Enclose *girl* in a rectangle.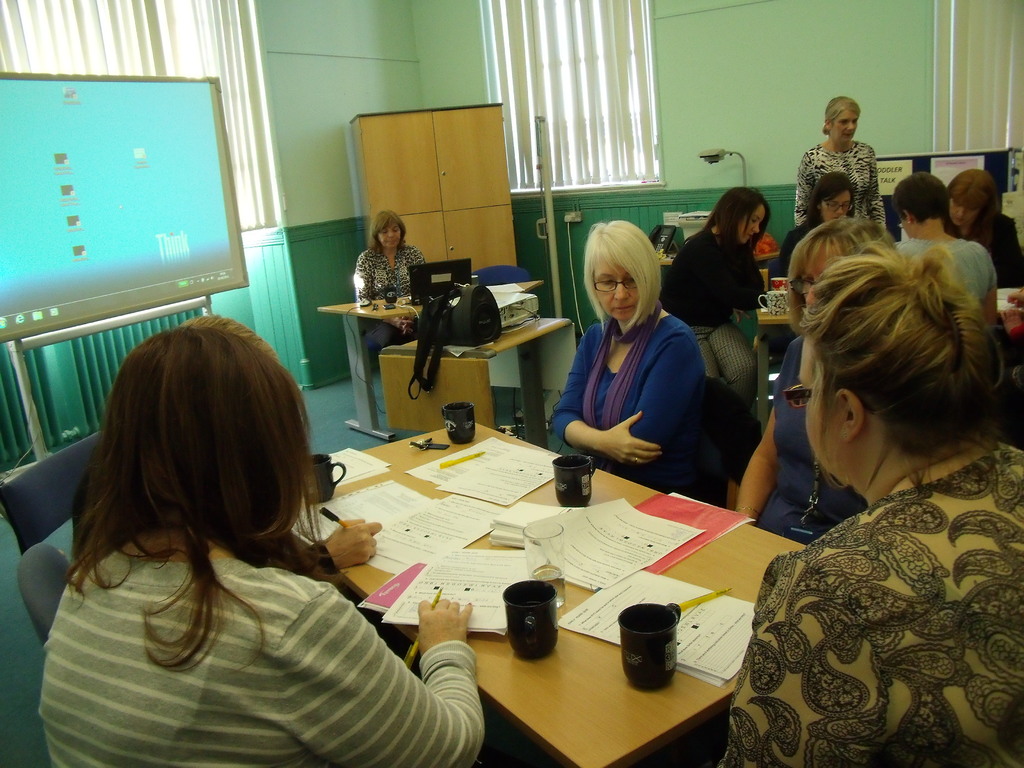
[664, 189, 768, 419].
